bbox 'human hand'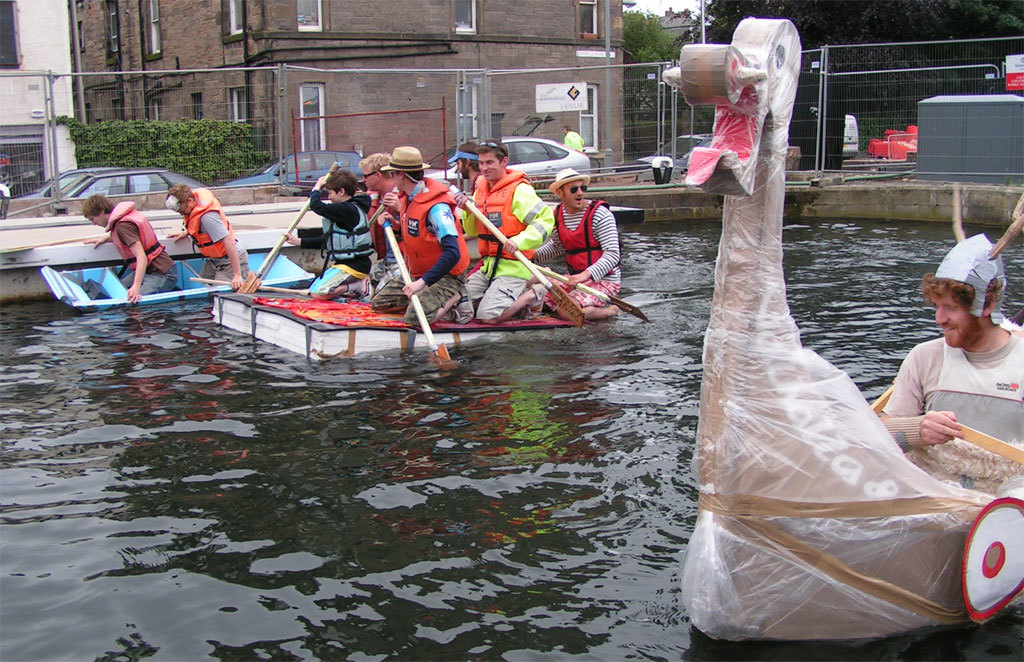
region(502, 236, 518, 259)
